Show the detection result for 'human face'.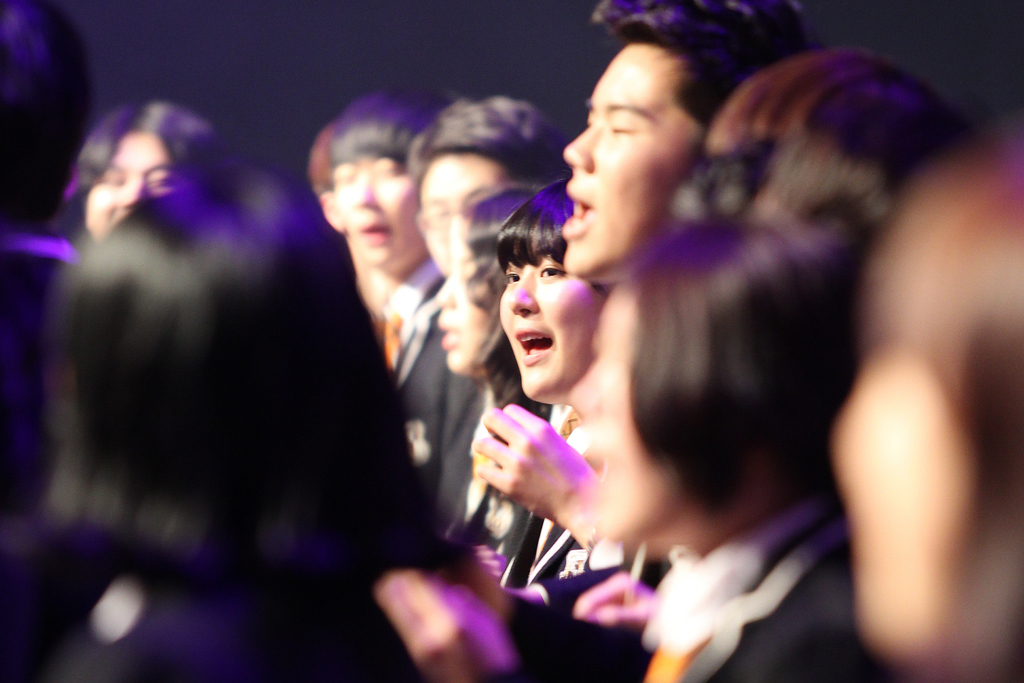
435/230/496/373.
